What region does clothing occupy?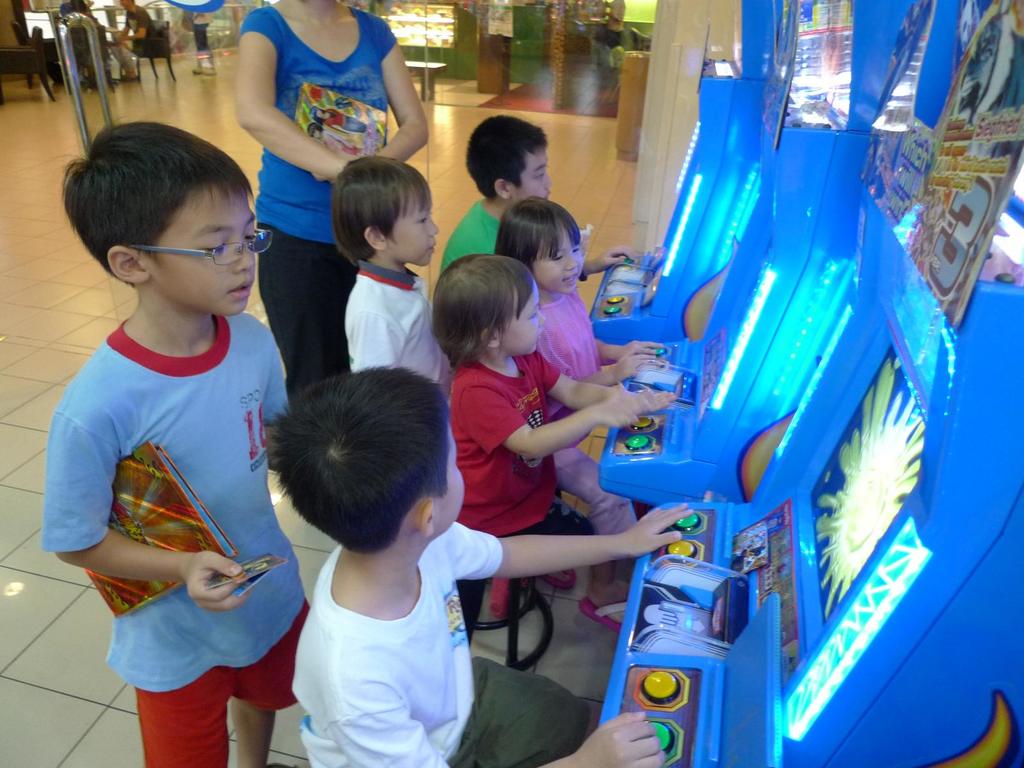
(x1=342, y1=265, x2=453, y2=399).
